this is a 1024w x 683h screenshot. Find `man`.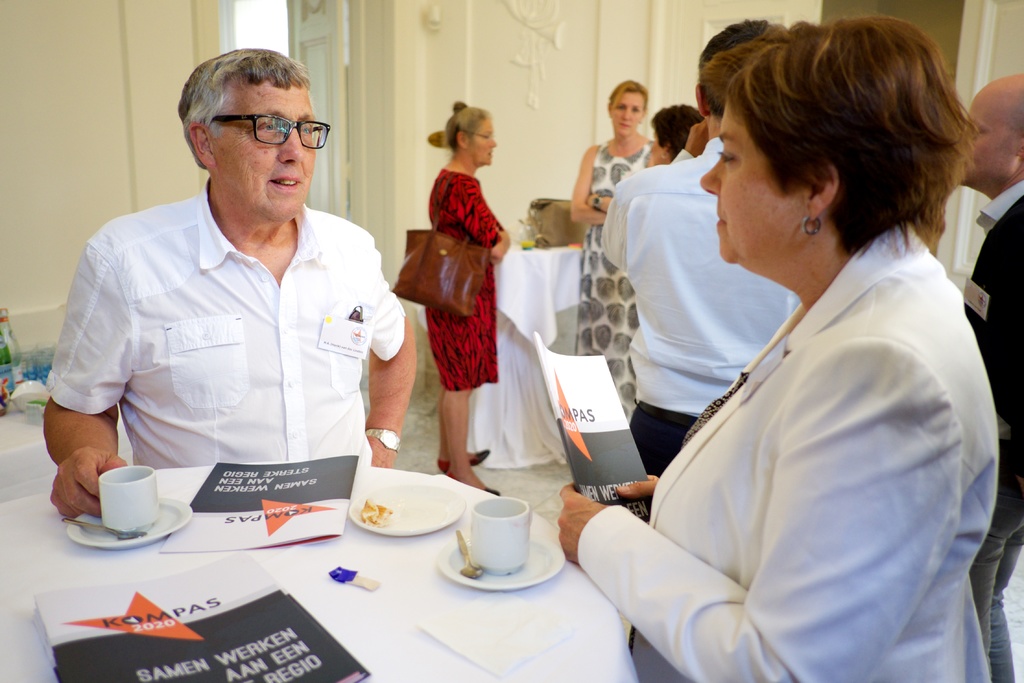
Bounding box: l=596, t=15, r=799, b=473.
